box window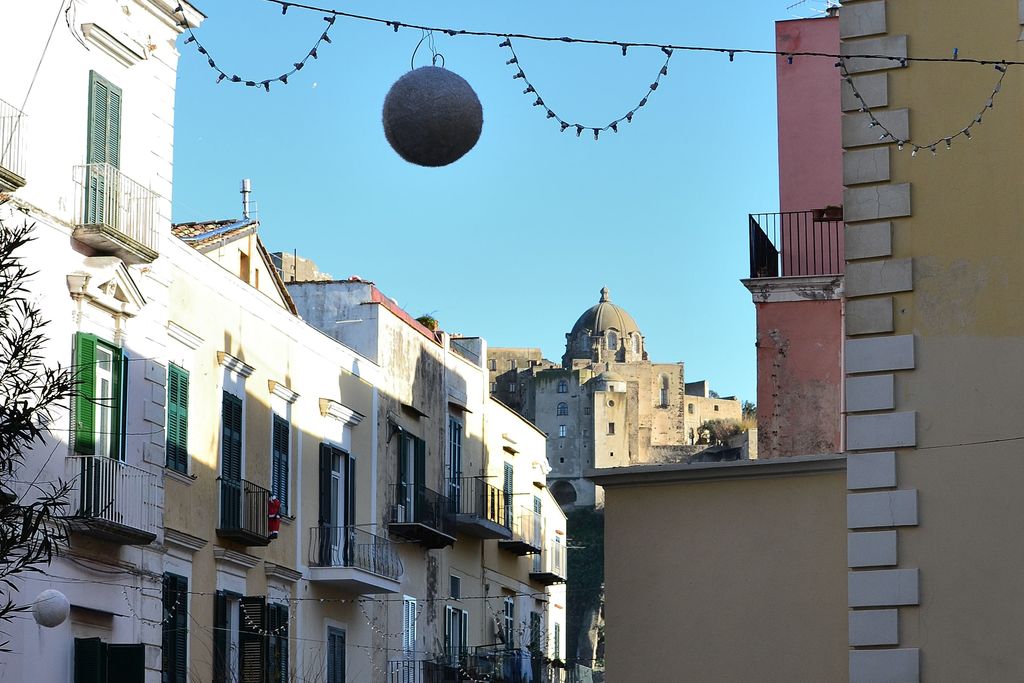
bbox(504, 457, 513, 543)
